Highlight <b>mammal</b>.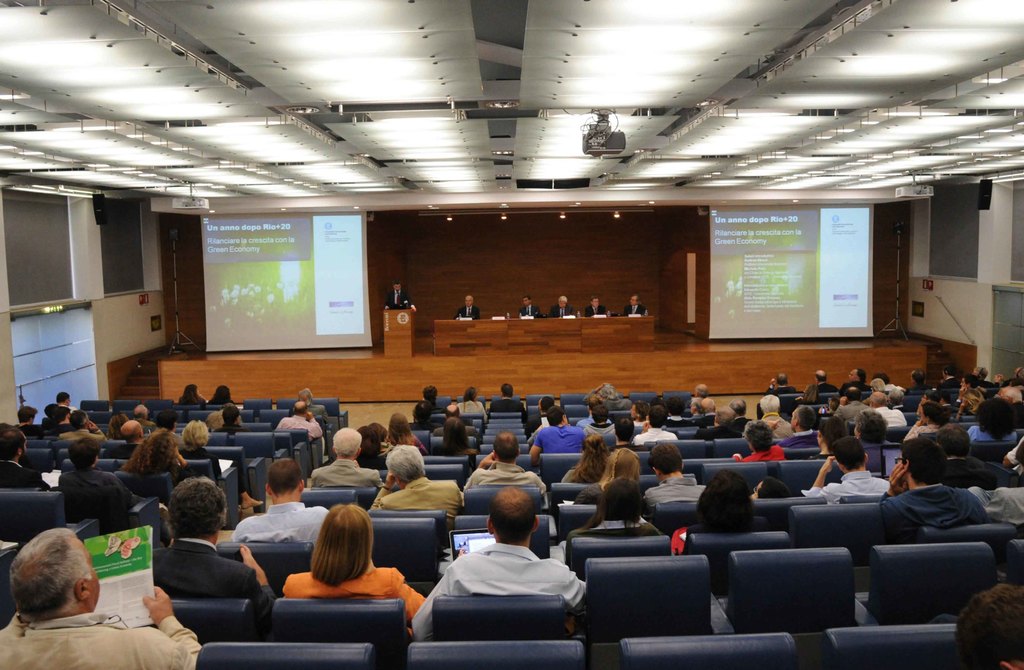
Highlighted region: 455,295,479,319.
